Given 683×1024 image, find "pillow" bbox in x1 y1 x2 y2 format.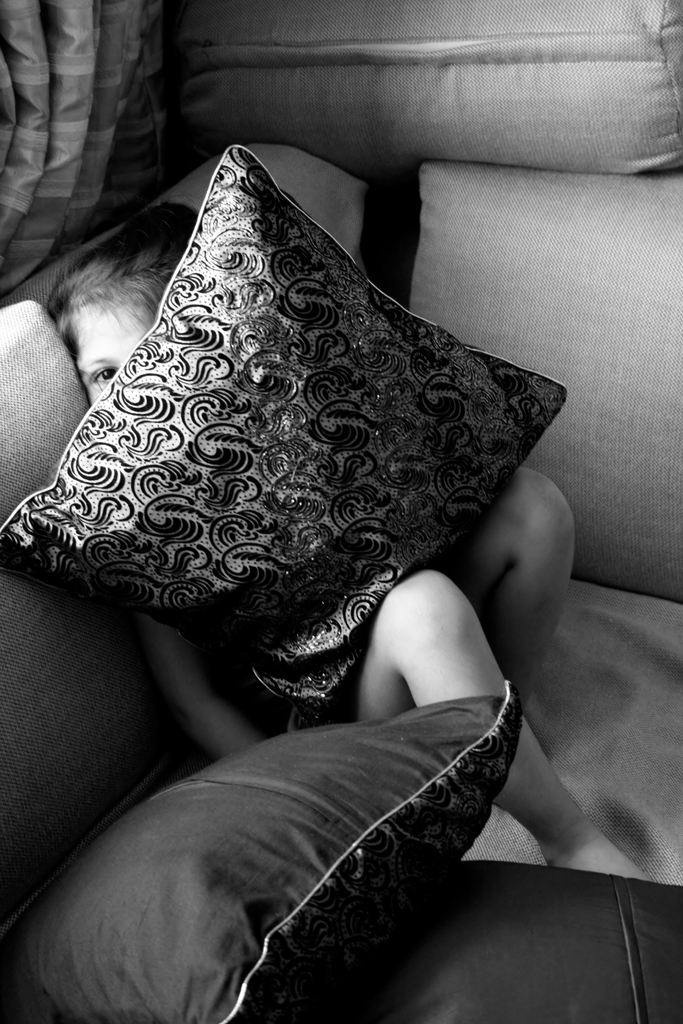
0 150 565 716.
